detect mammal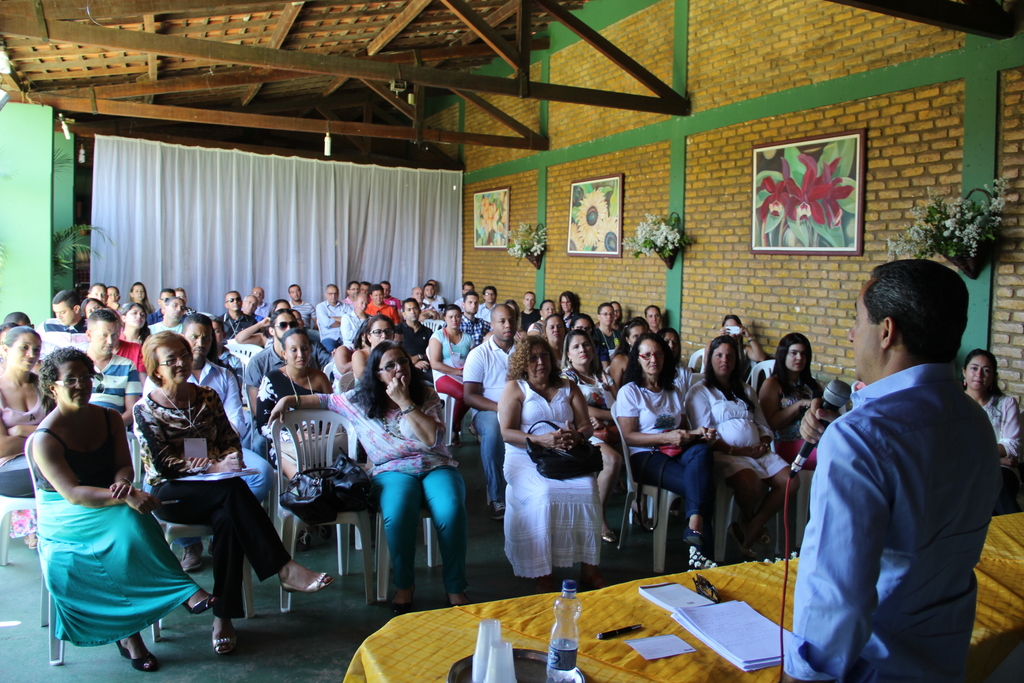
(961, 350, 1023, 465)
